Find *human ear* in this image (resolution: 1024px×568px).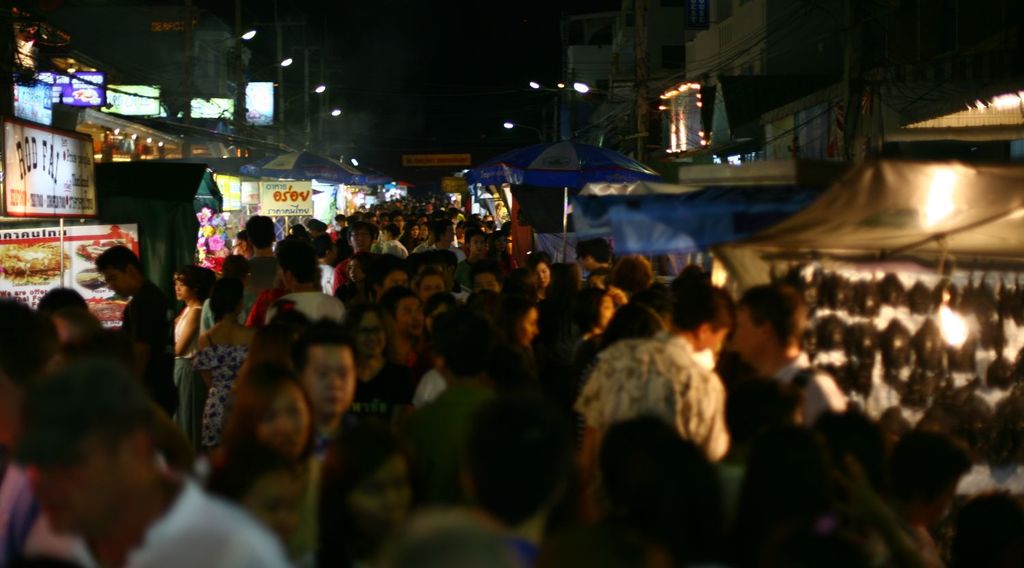
[132,428,151,462].
